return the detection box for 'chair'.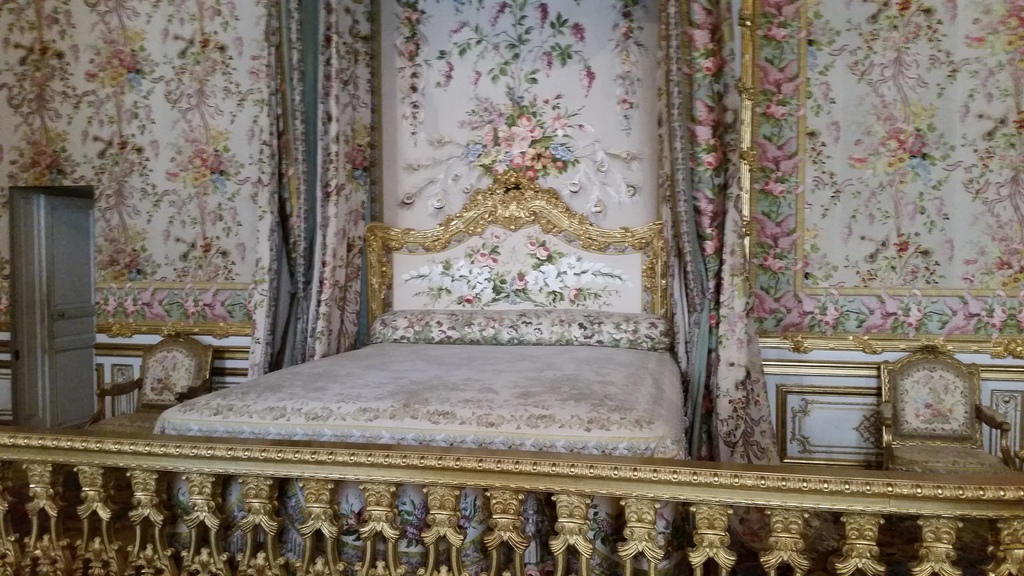
882/344/1020/542.
